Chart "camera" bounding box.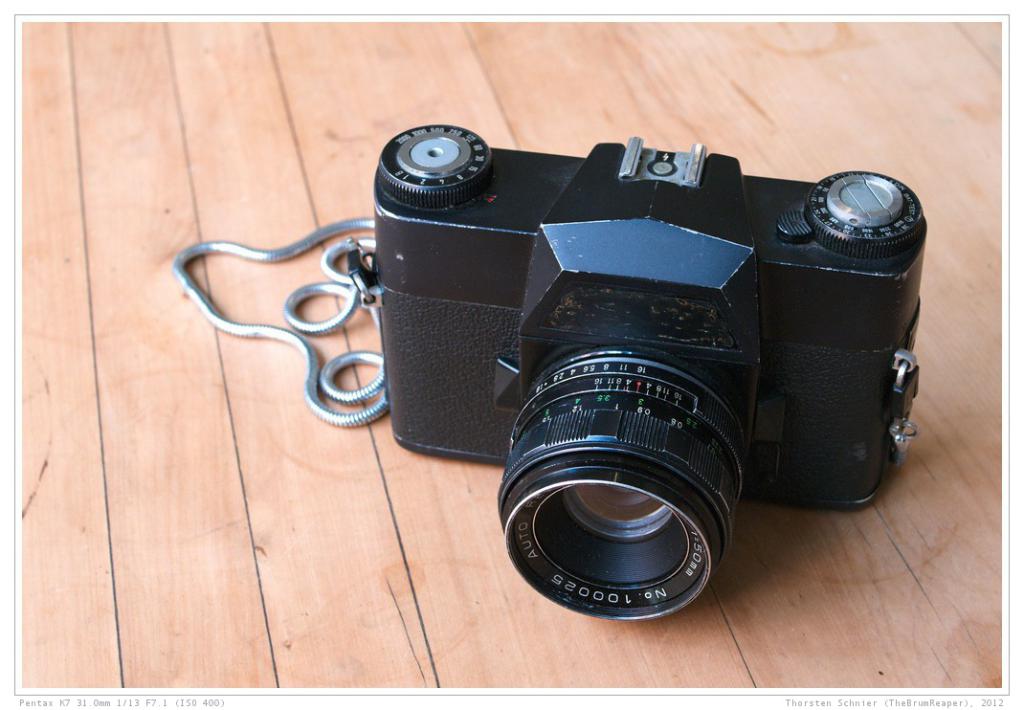
Charted: {"left": 371, "top": 121, "right": 929, "bottom": 628}.
